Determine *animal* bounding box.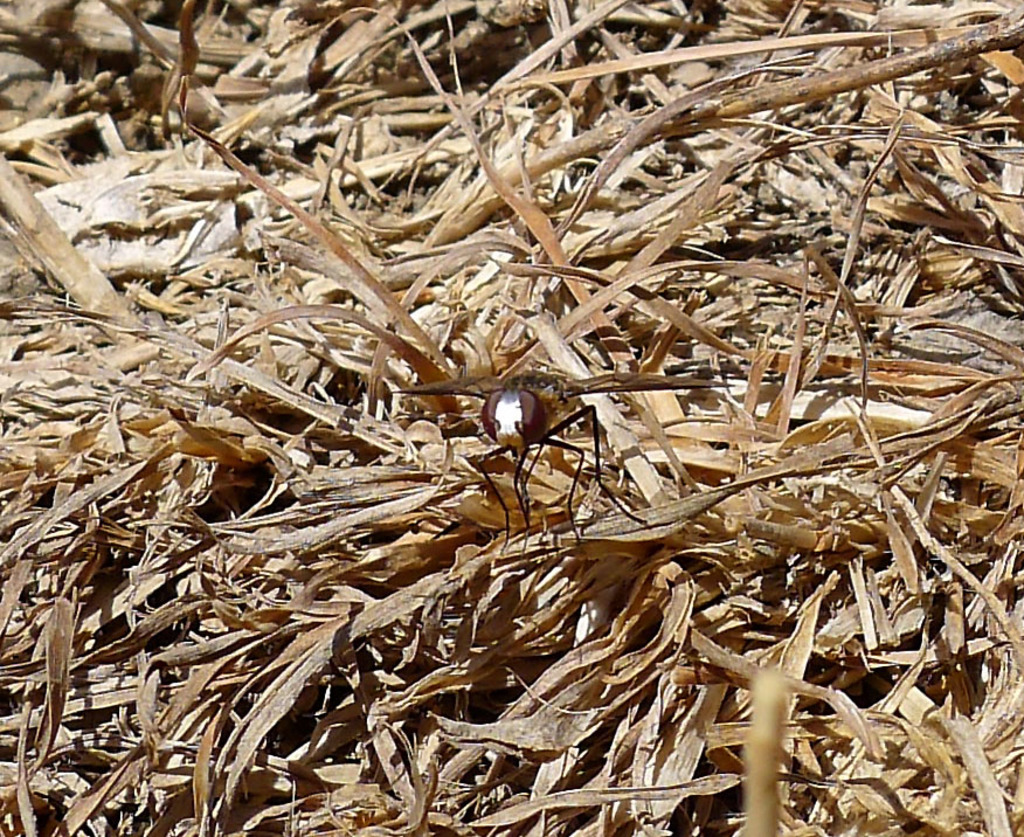
Determined: bbox=(386, 365, 739, 563).
